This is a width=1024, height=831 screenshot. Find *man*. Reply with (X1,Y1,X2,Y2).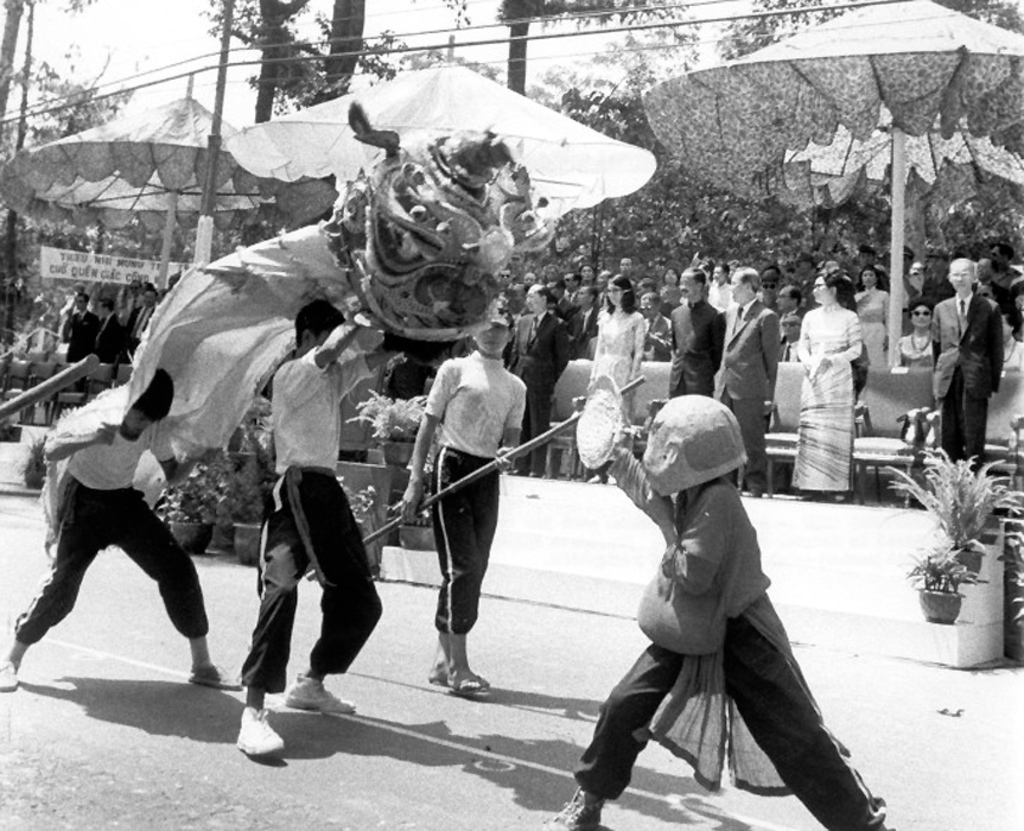
(509,280,567,483).
